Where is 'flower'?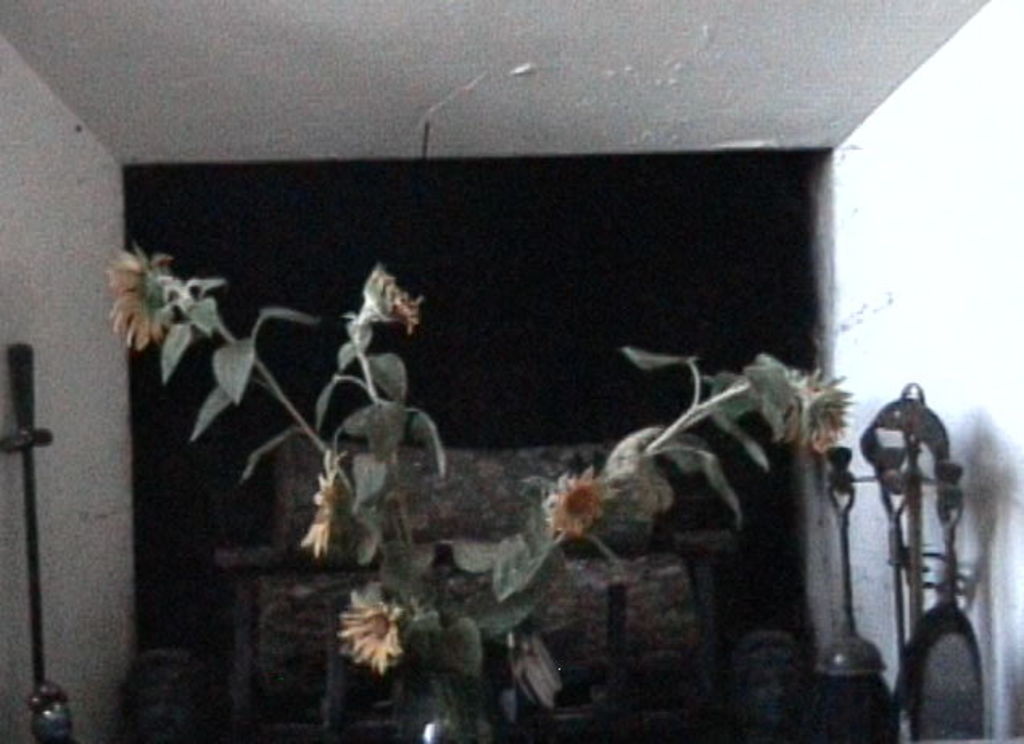
rect(549, 467, 631, 554).
